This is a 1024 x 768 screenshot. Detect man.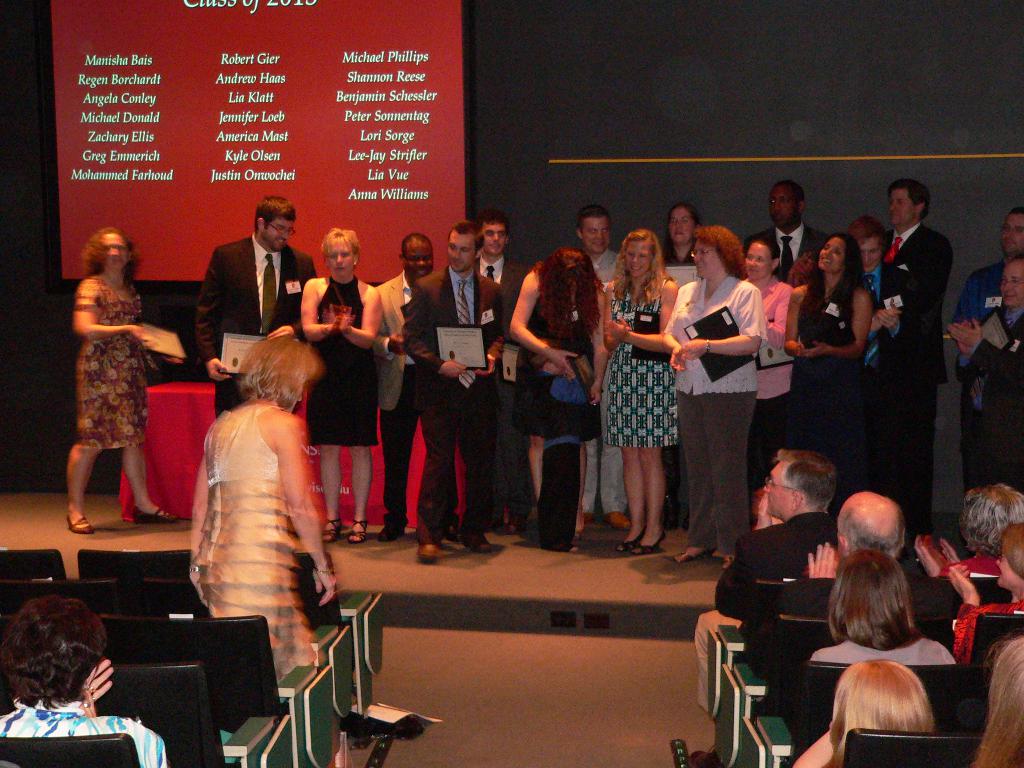
box(373, 228, 459, 539).
